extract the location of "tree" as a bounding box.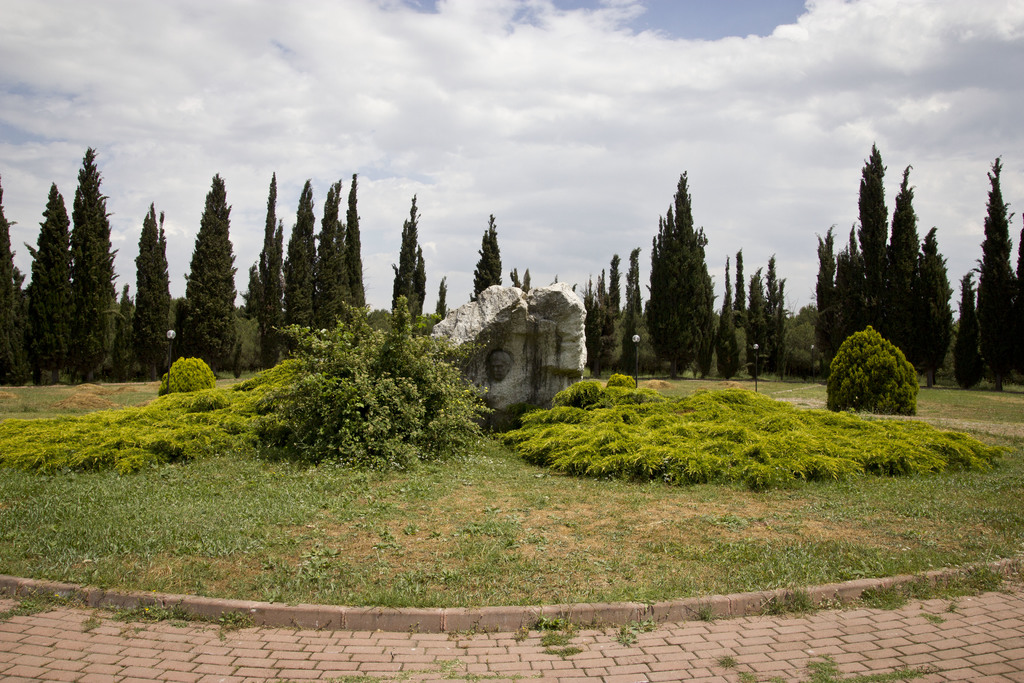
locate(345, 174, 366, 318).
